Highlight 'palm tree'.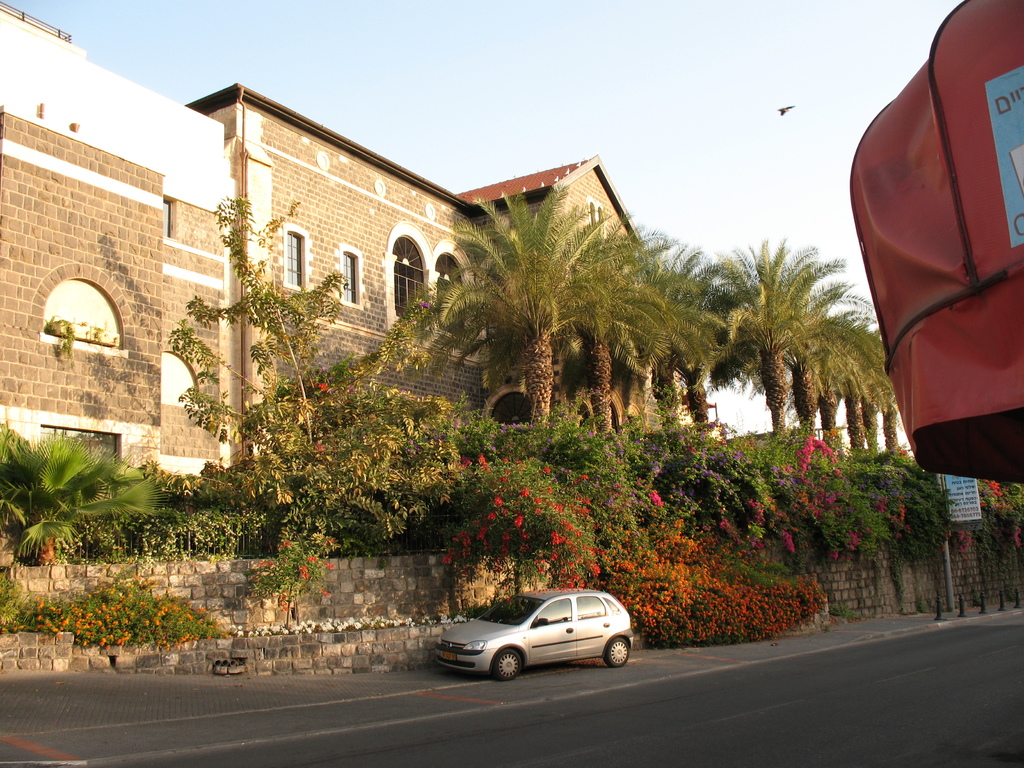
Highlighted region: pyautogui.locateOnScreen(783, 324, 847, 449).
